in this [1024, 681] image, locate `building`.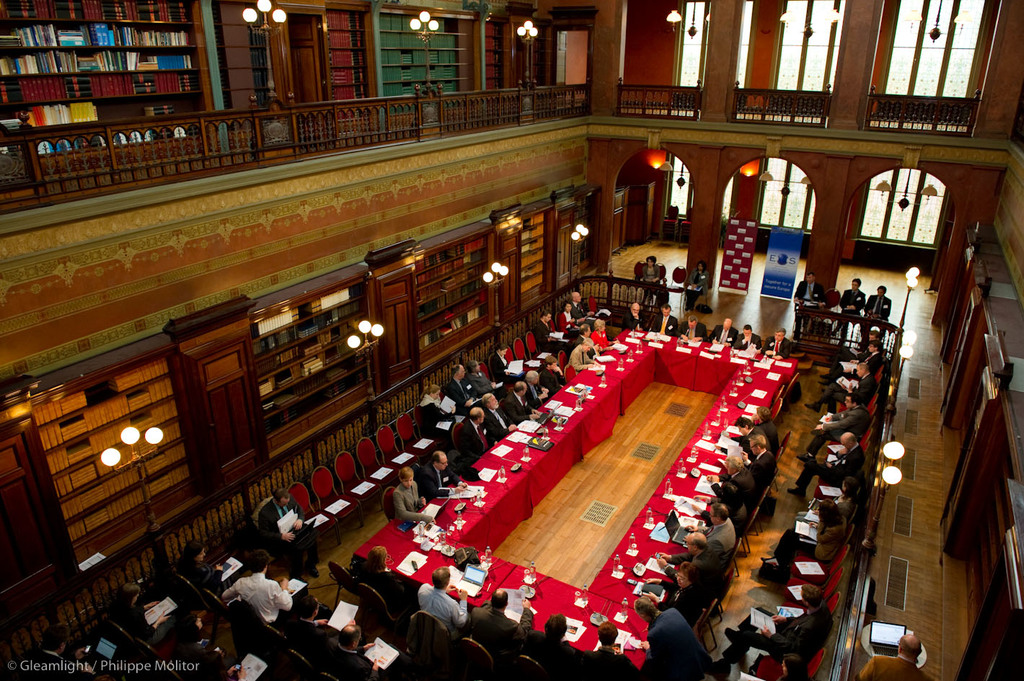
Bounding box: rect(0, 0, 1023, 680).
